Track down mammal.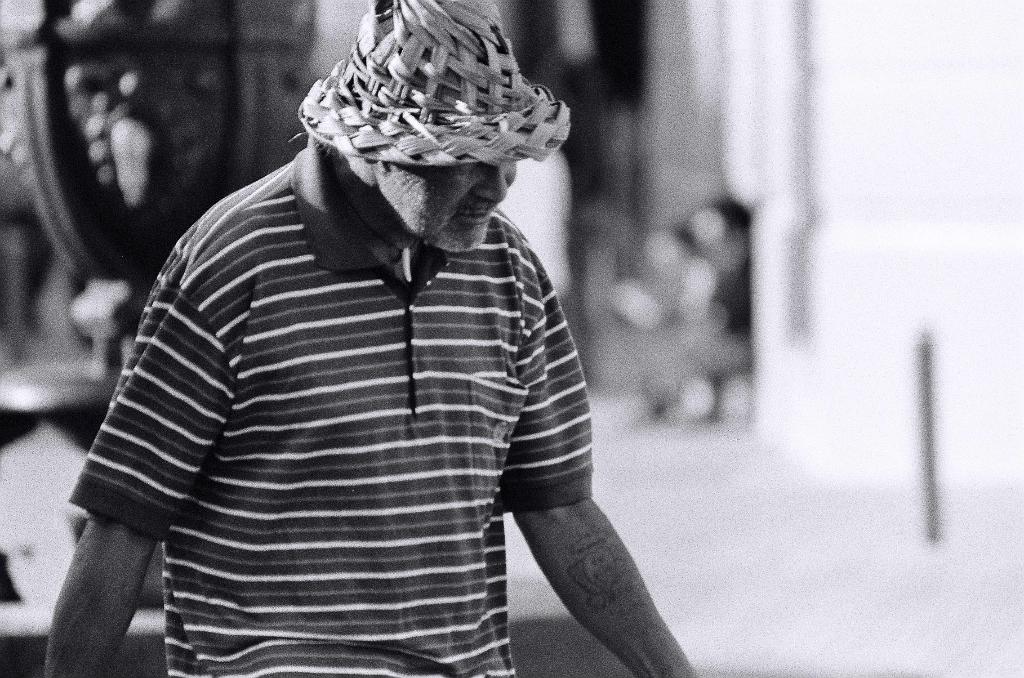
Tracked to <bbox>31, 0, 735, 677</bbox>.
